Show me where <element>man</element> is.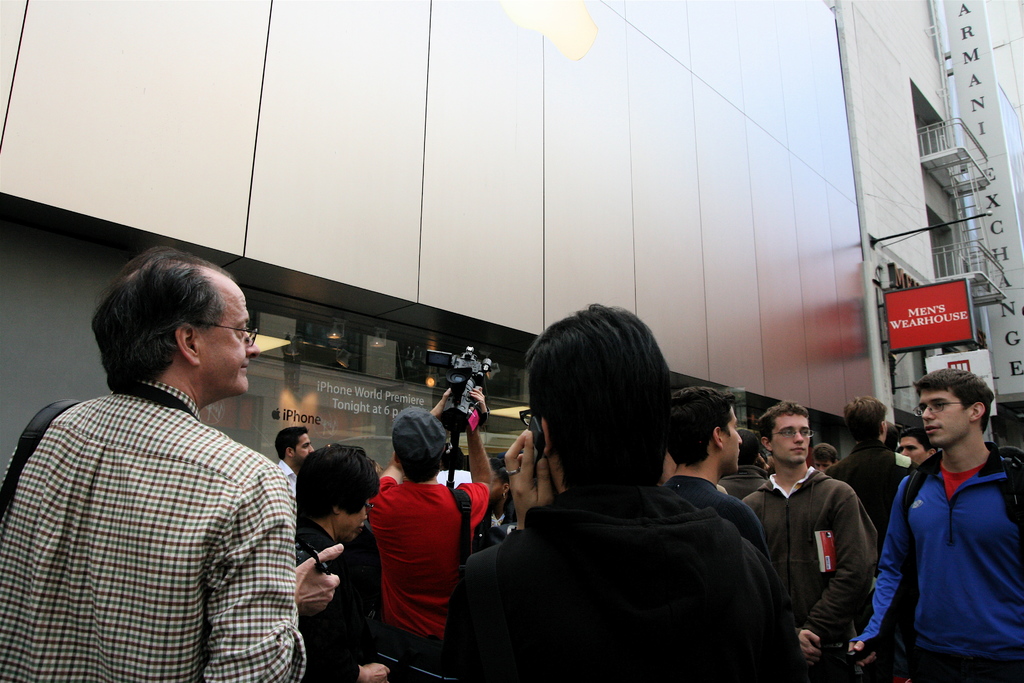
<element>man</element> is at 0/248/349/682.
